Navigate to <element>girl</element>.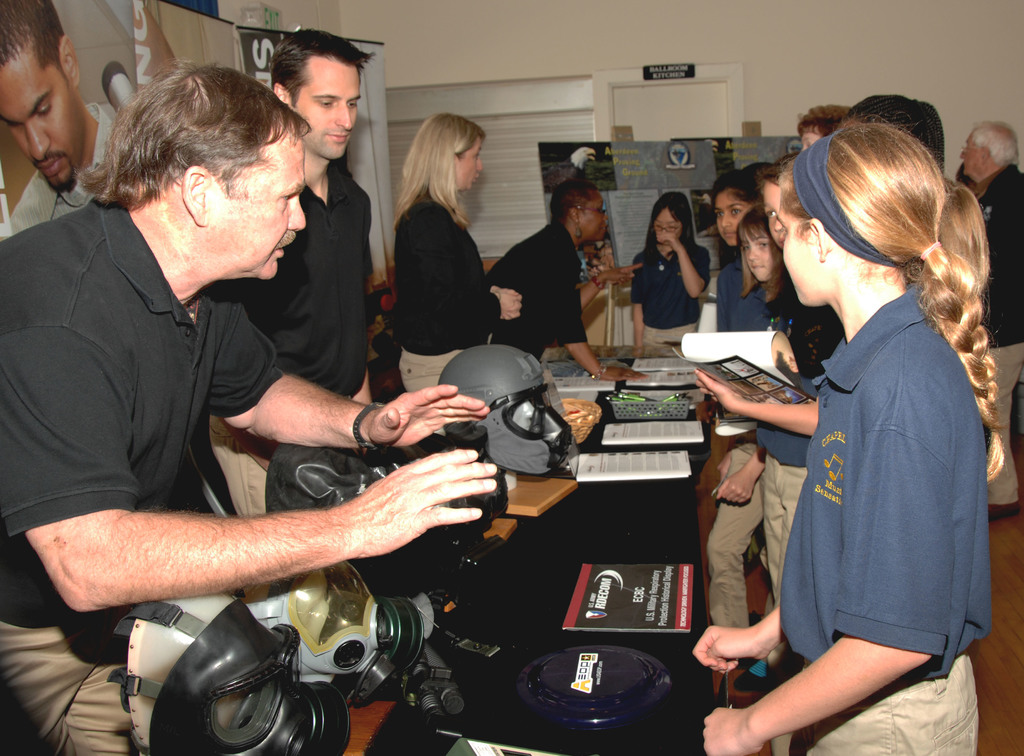
Navigation target: pyautogui.locateOnScreen(394, 118, 522, 392).
